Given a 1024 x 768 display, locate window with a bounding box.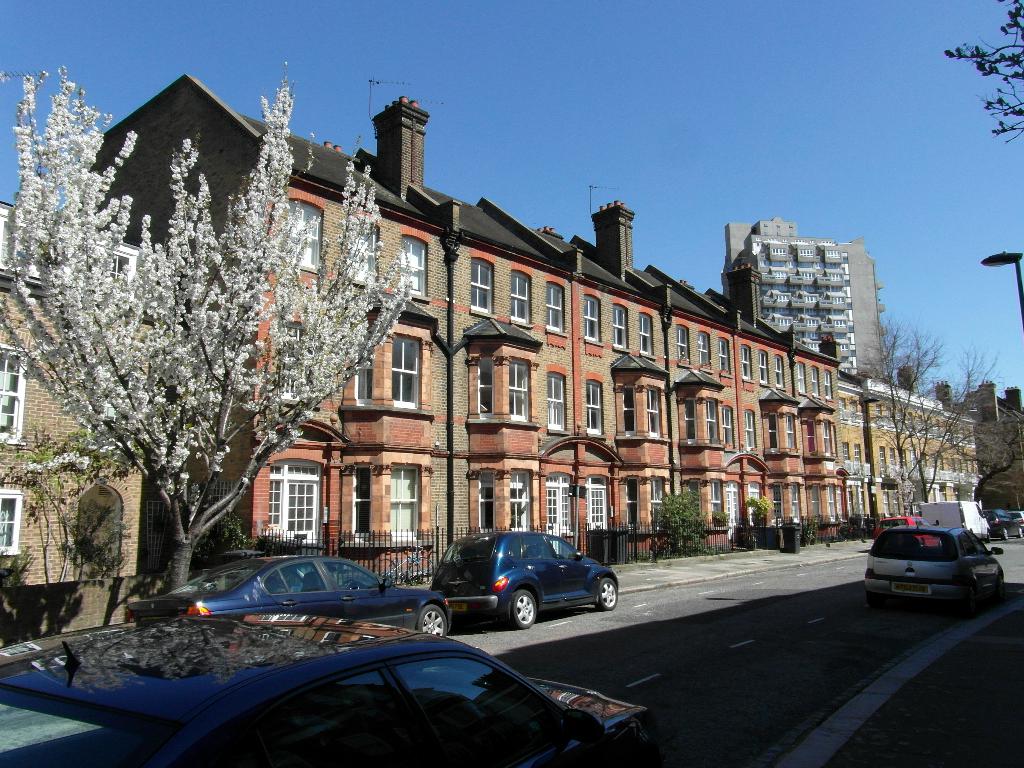
Located: bbox=(470, 258, 494, 312).
